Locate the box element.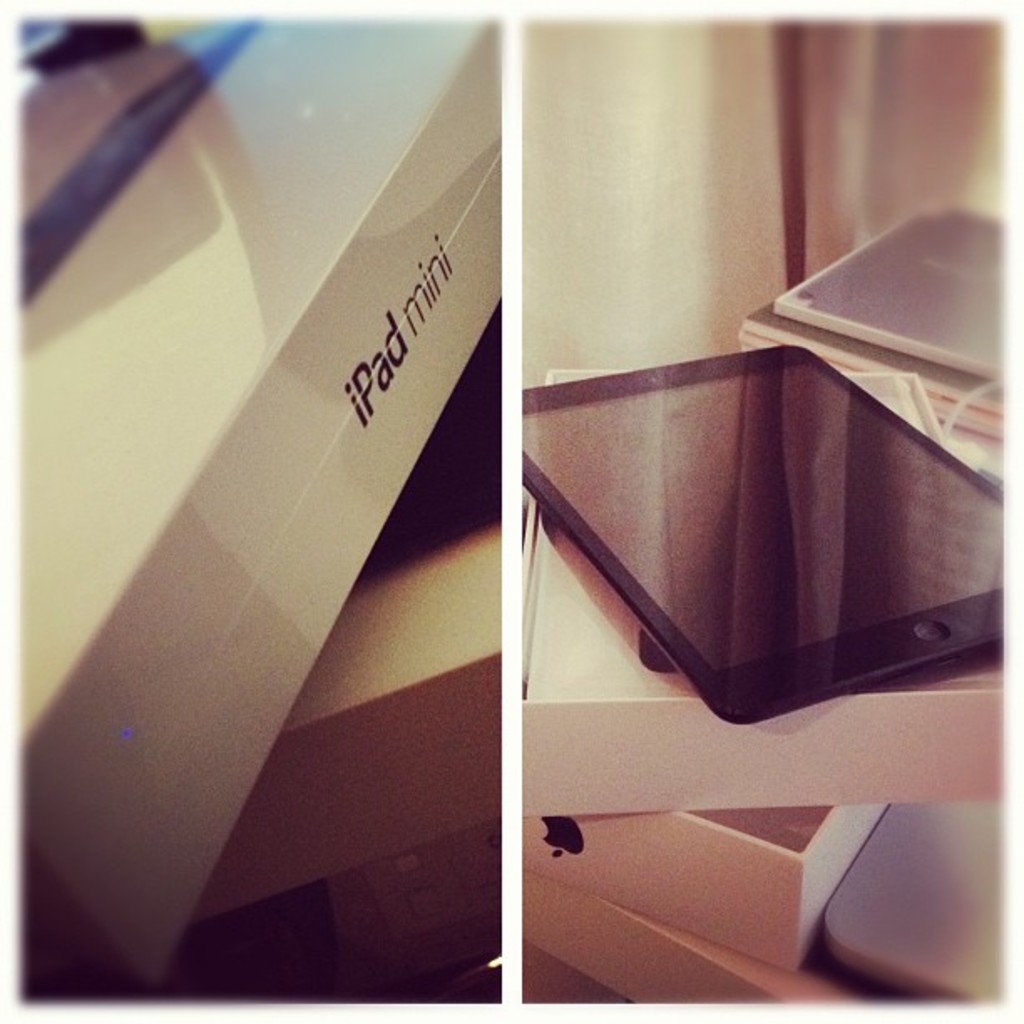
Element bbox: 17, 0, 504, 1009.
